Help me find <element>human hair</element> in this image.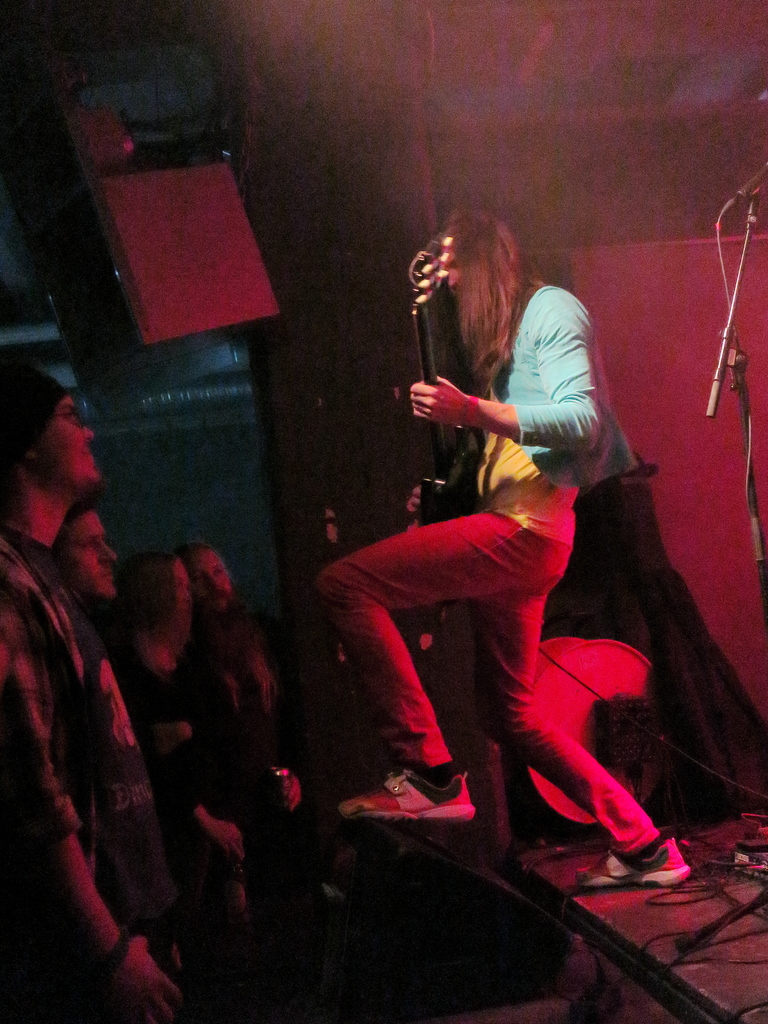
Found it: 435:214:522:367.
